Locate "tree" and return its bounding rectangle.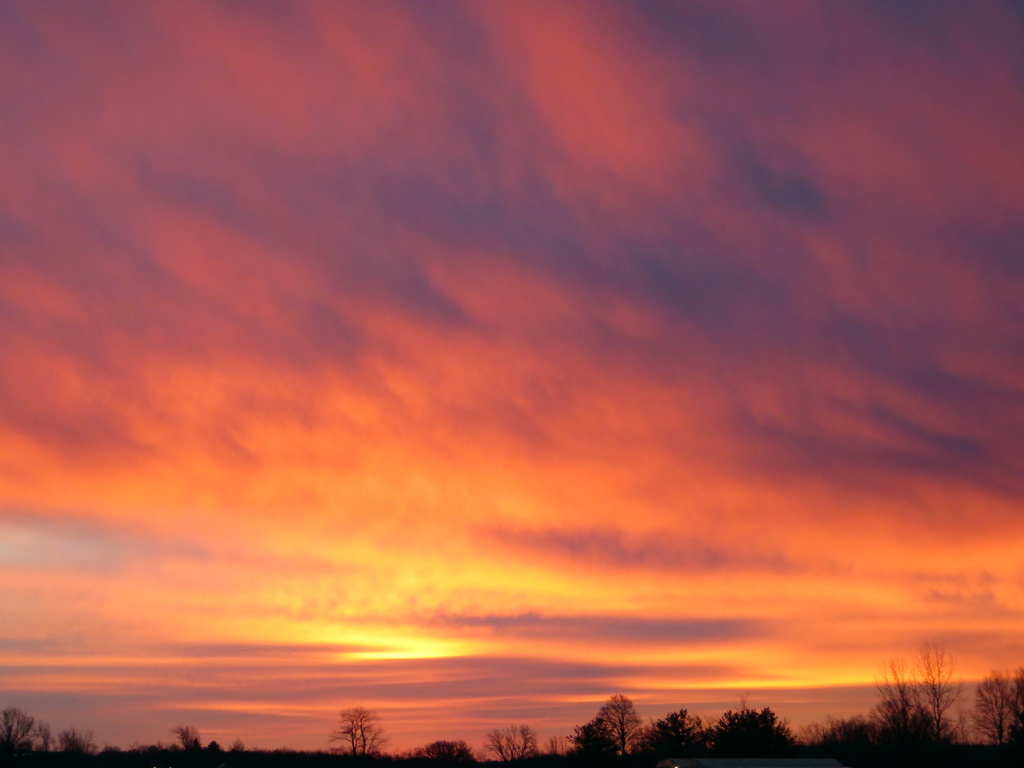
locate(719, 704, 789, 745).
